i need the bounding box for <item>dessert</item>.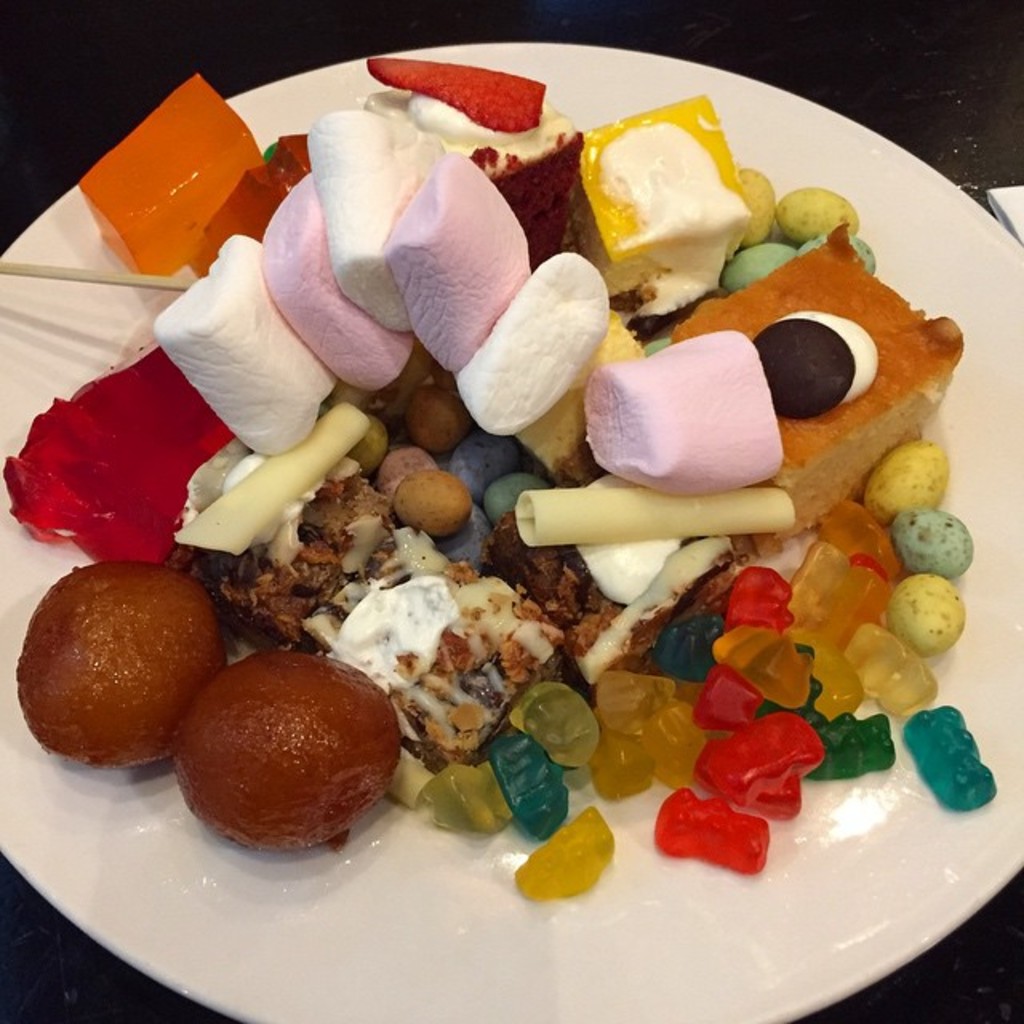
Here it is: select_region(154, 234, 334, 454).
